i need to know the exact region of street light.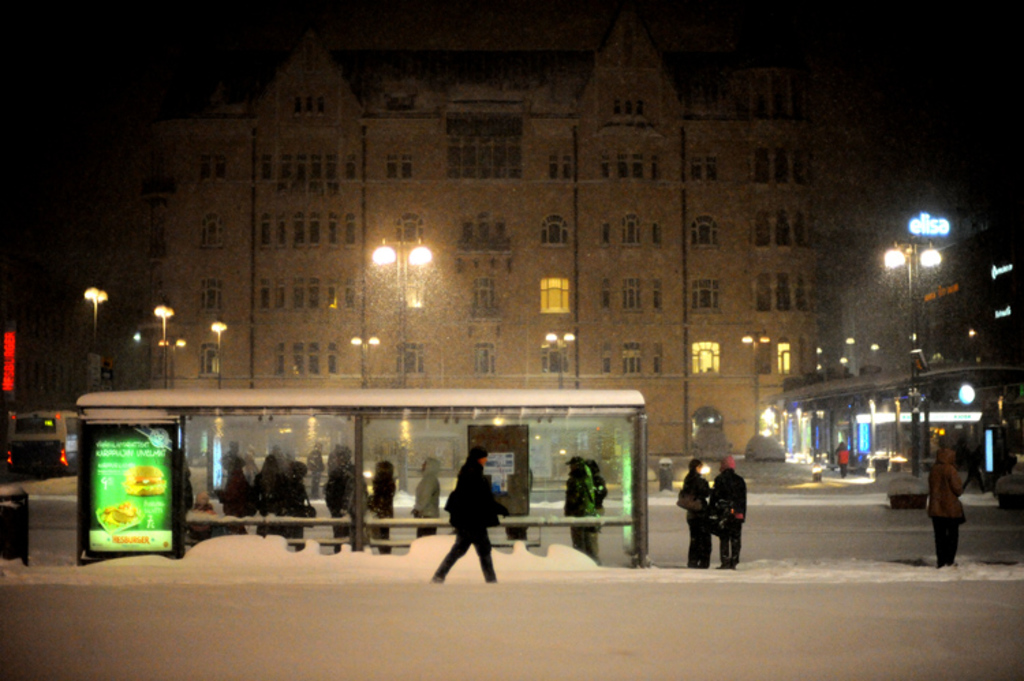
Region: [left=83, top=287, right=112, bottom=341].
